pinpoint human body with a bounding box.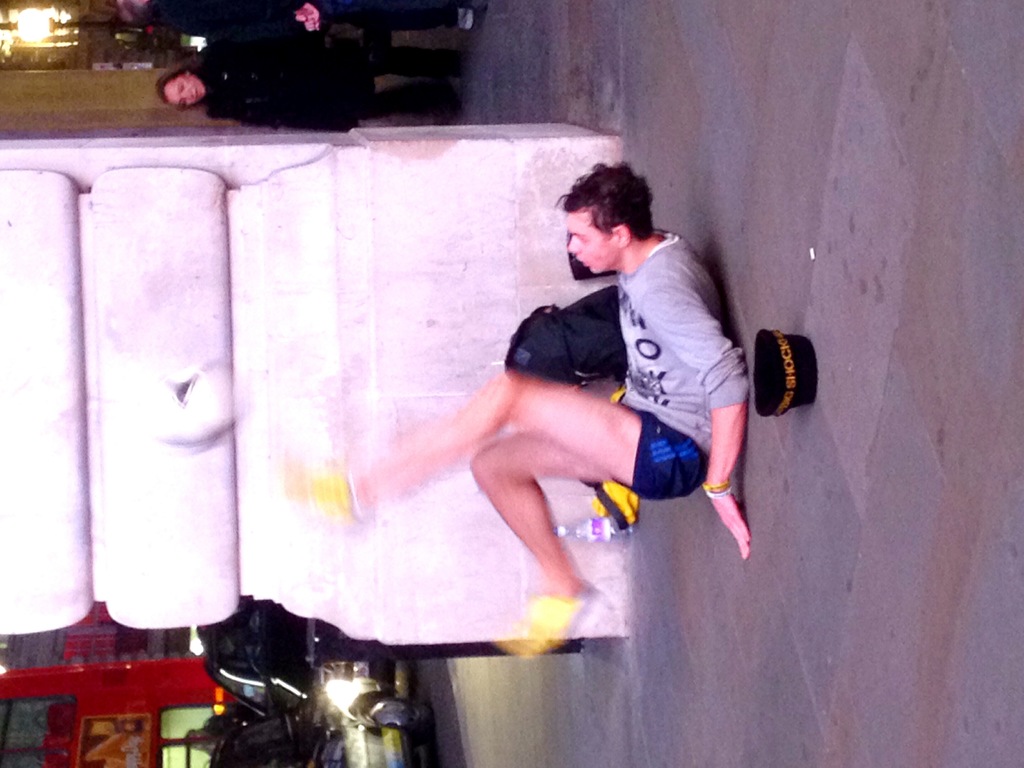
select_region(454, 151, 762, 630).
